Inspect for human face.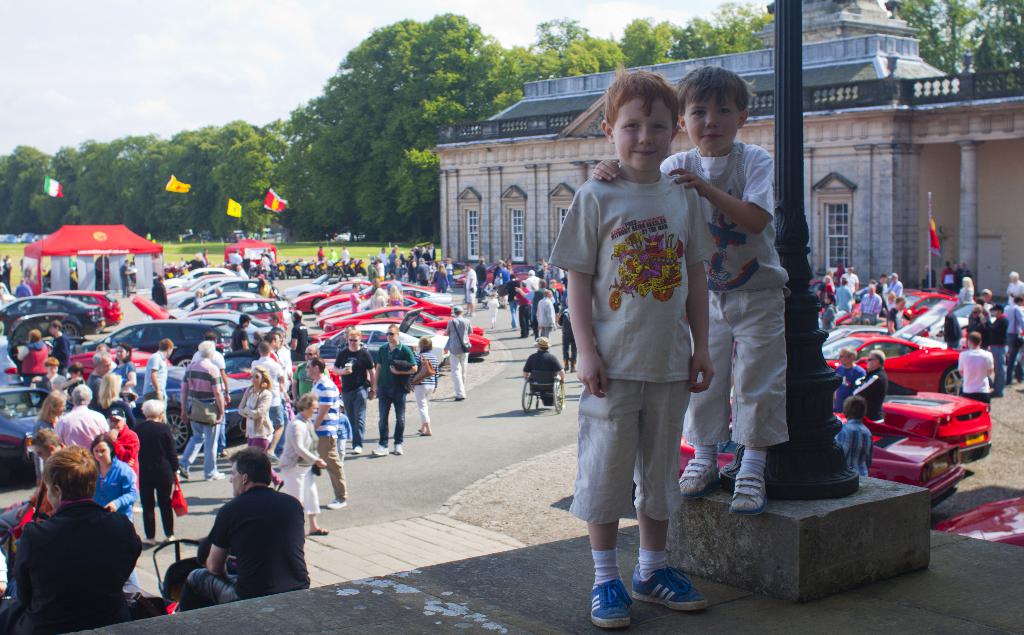
Inspection: 387:329:397:342.
